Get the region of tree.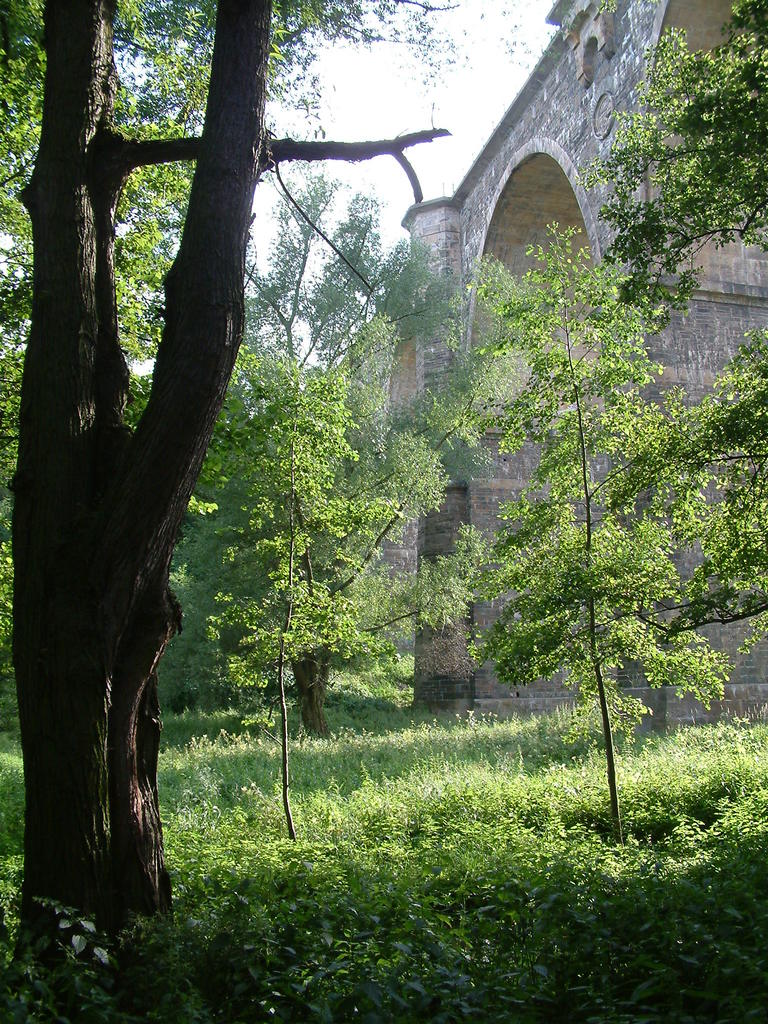
l=486, t=223, r=701, b=847.
